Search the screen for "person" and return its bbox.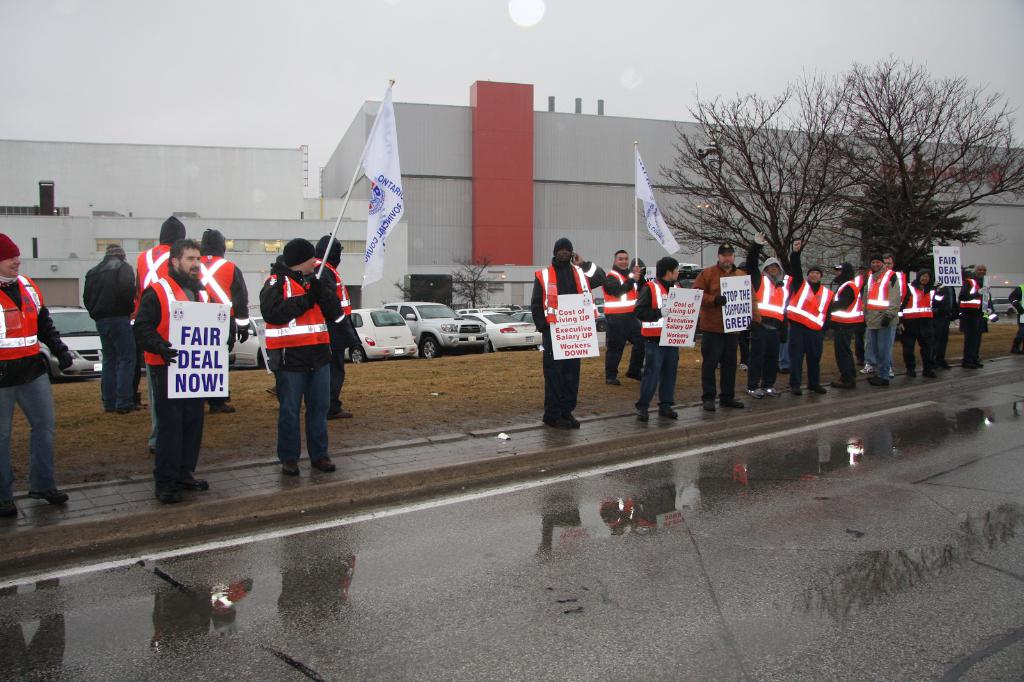
Found: {"left": 902, "top": 269, "right": 940, "bottom": 378}.
